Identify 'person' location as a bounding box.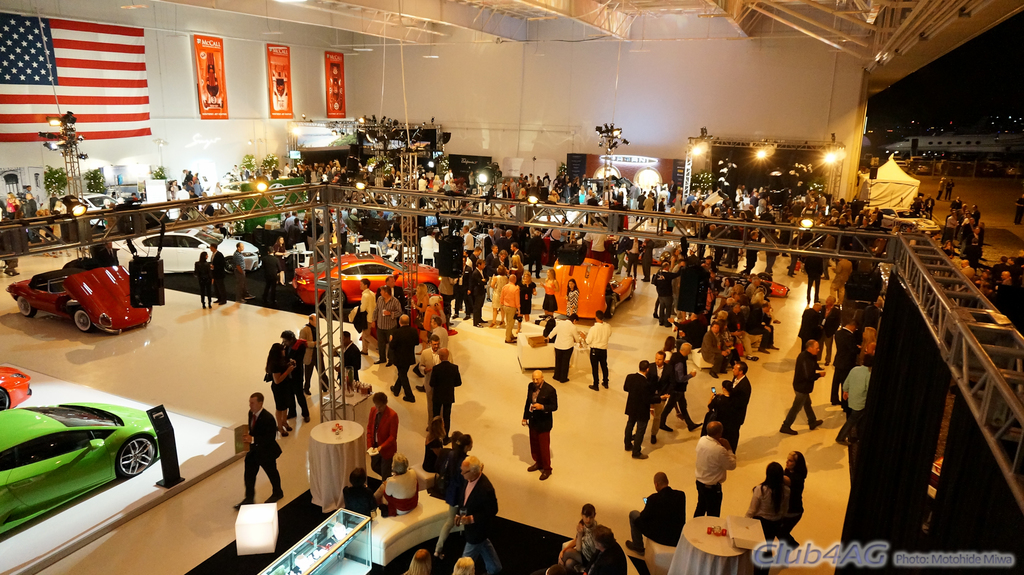
bbox(625, 475, 681, 557).
